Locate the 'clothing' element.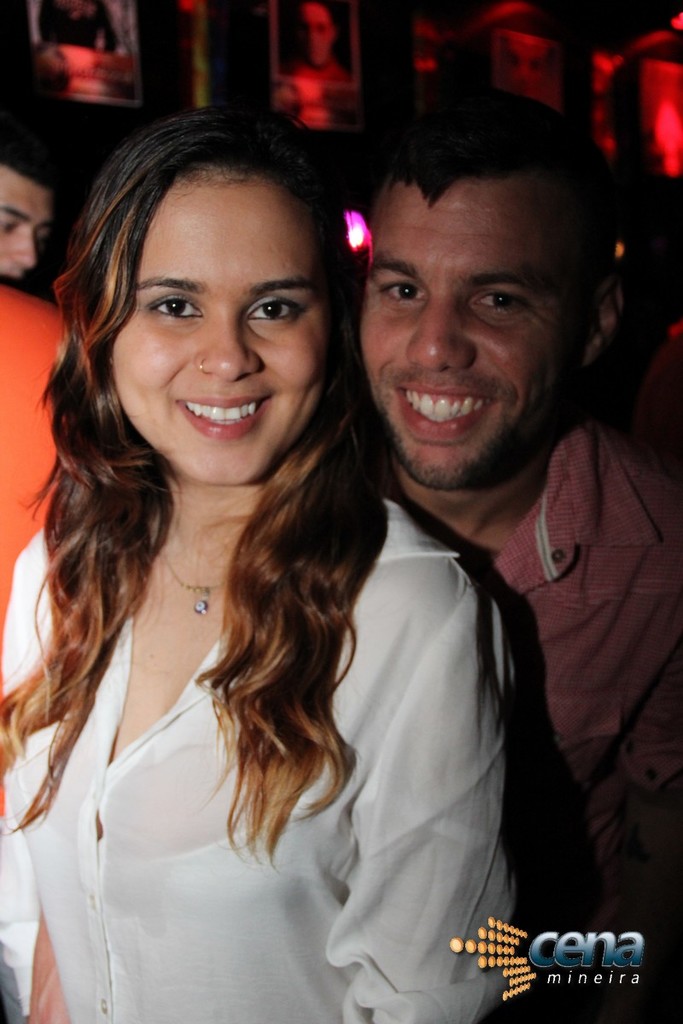
Element bbox: box(0, 465, 507, 1019).
